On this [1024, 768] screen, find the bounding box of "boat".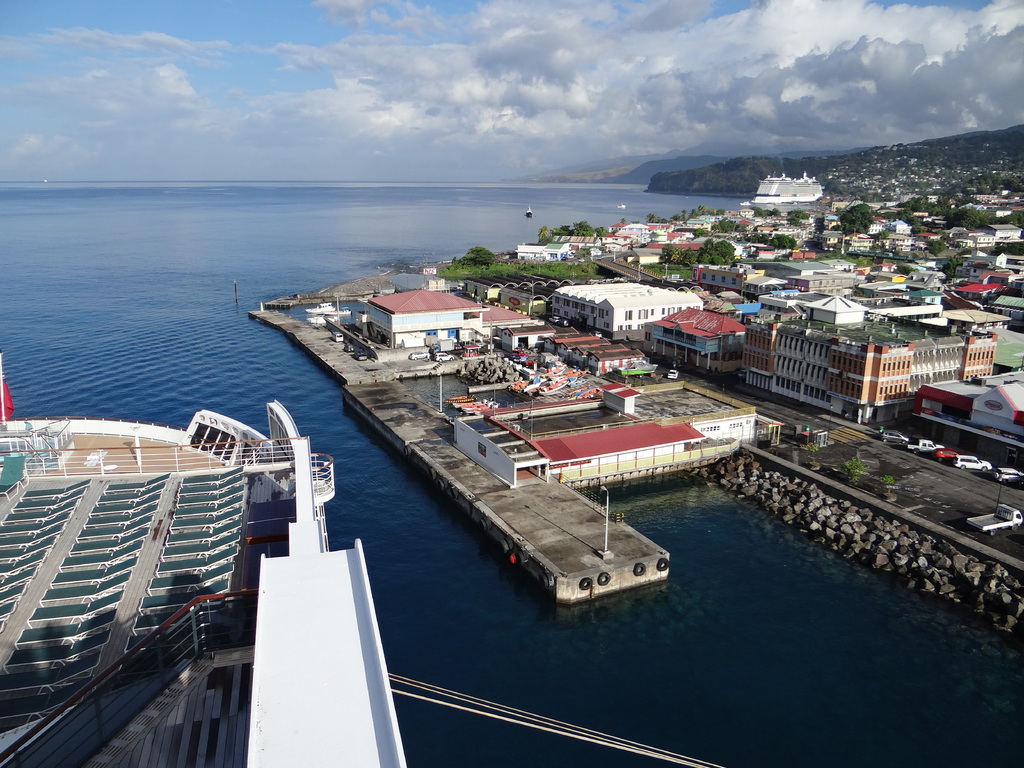
Bounding box: x1=451 y1=398 x2=487 y2=408.
